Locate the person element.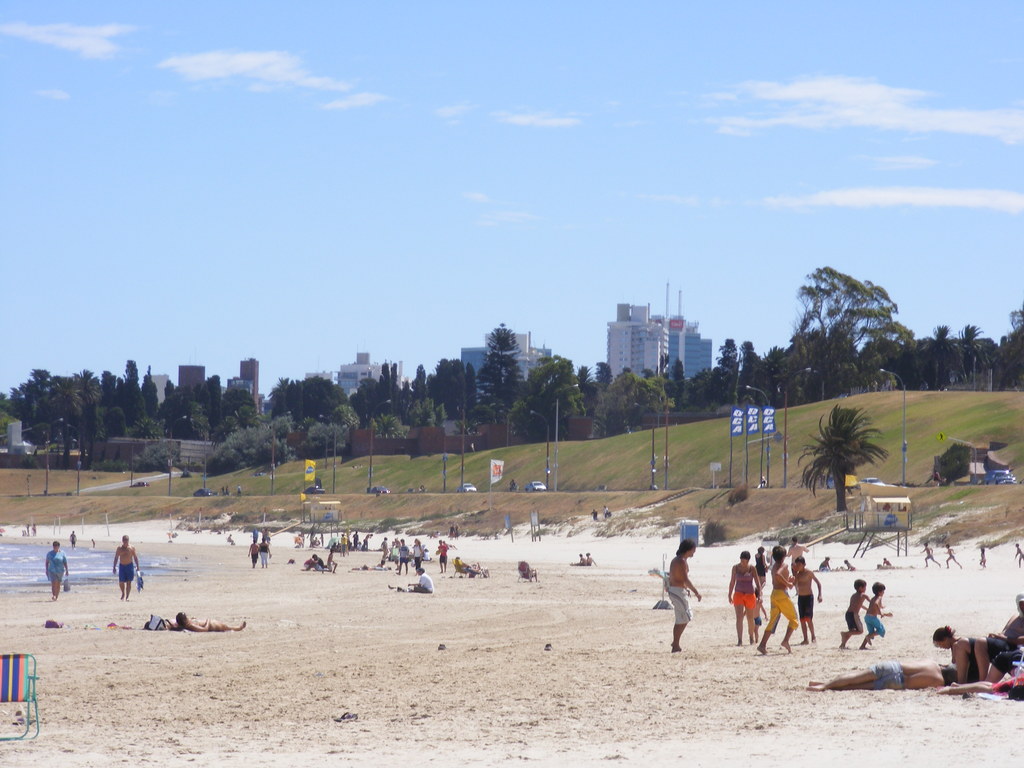
Element bbox: BBox(113, 533, 138, 600).
